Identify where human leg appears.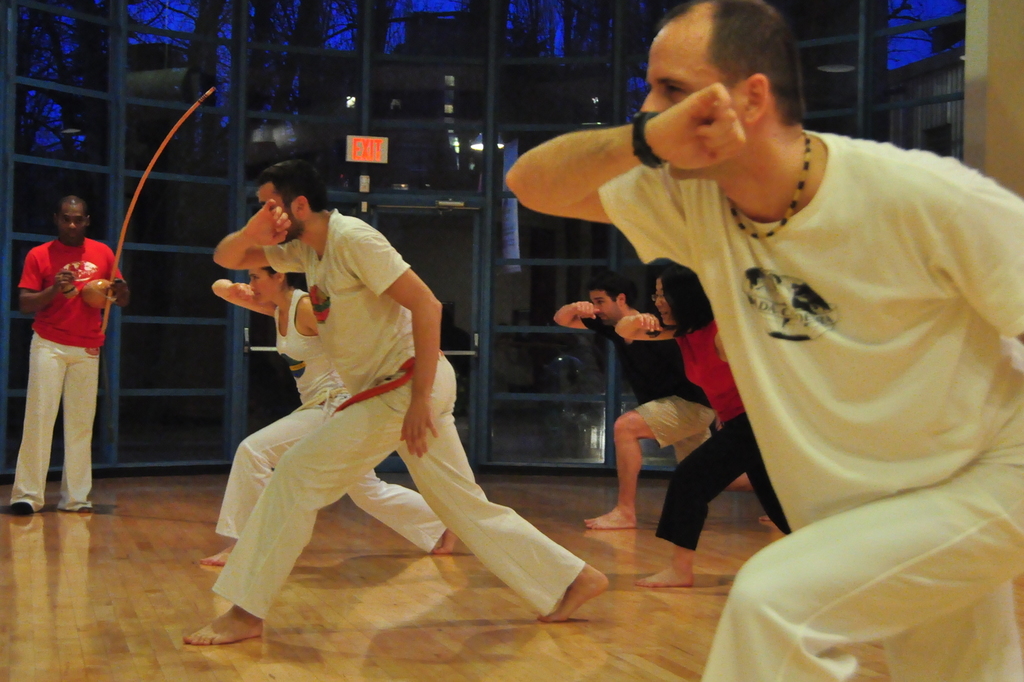
Appears at (left=401, top=354, right=614, bottom=624).
